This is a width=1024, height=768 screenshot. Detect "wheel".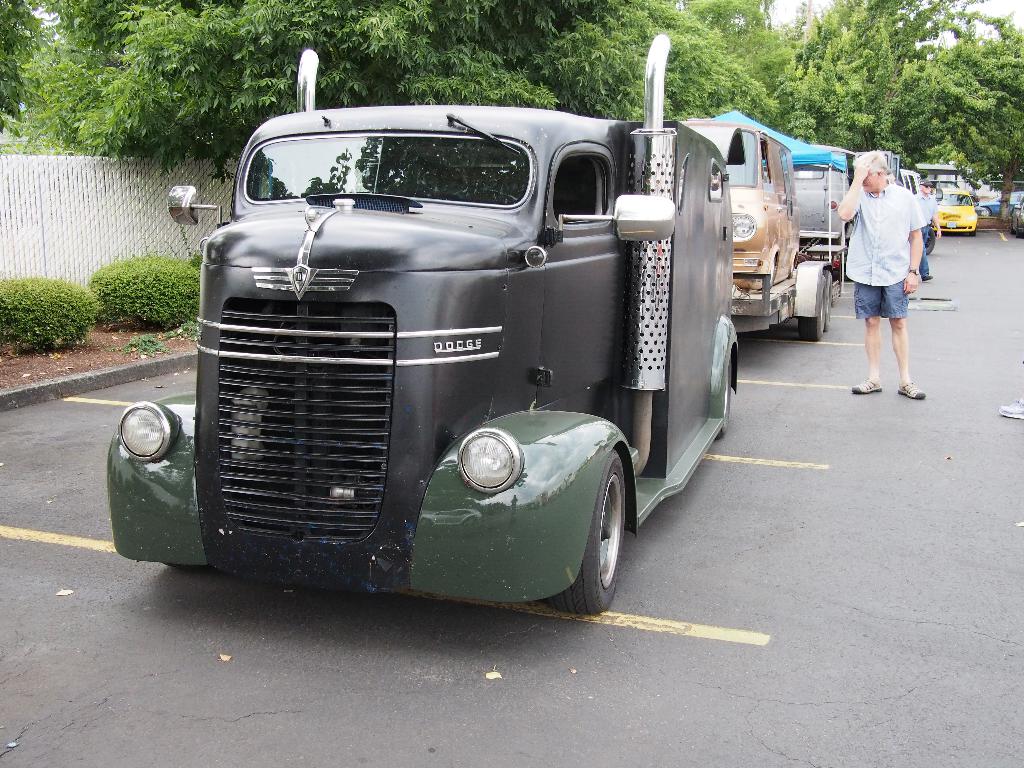
bbox=(716, 352, 734, 440).
